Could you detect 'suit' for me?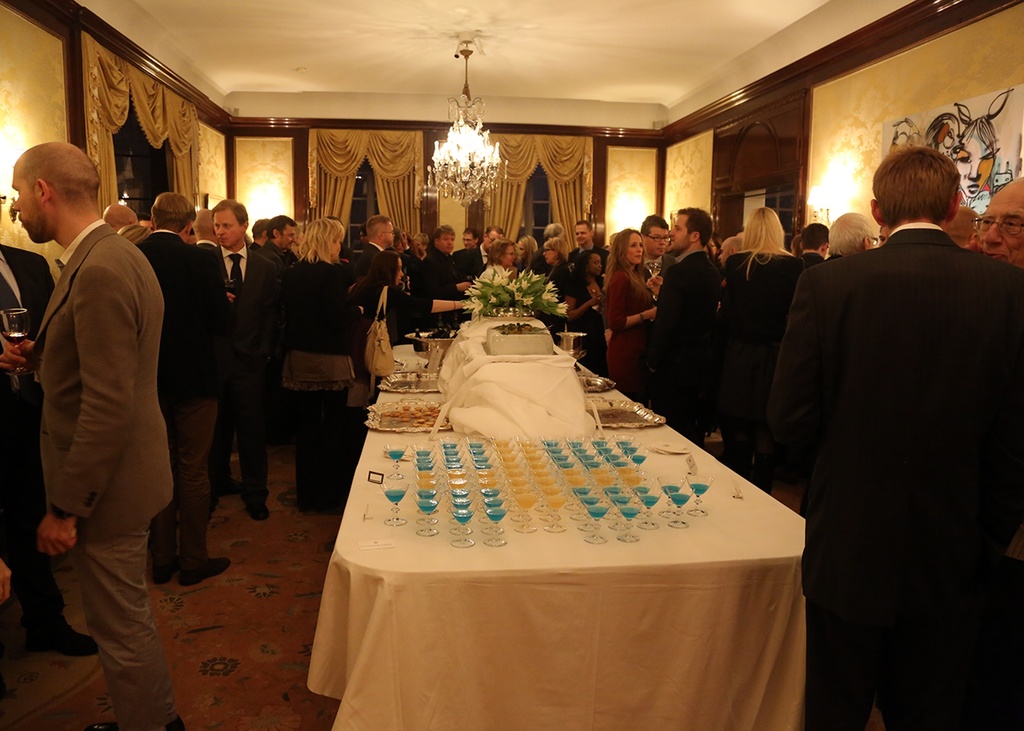
Detection result: locate(195, 237, 218, 253).
